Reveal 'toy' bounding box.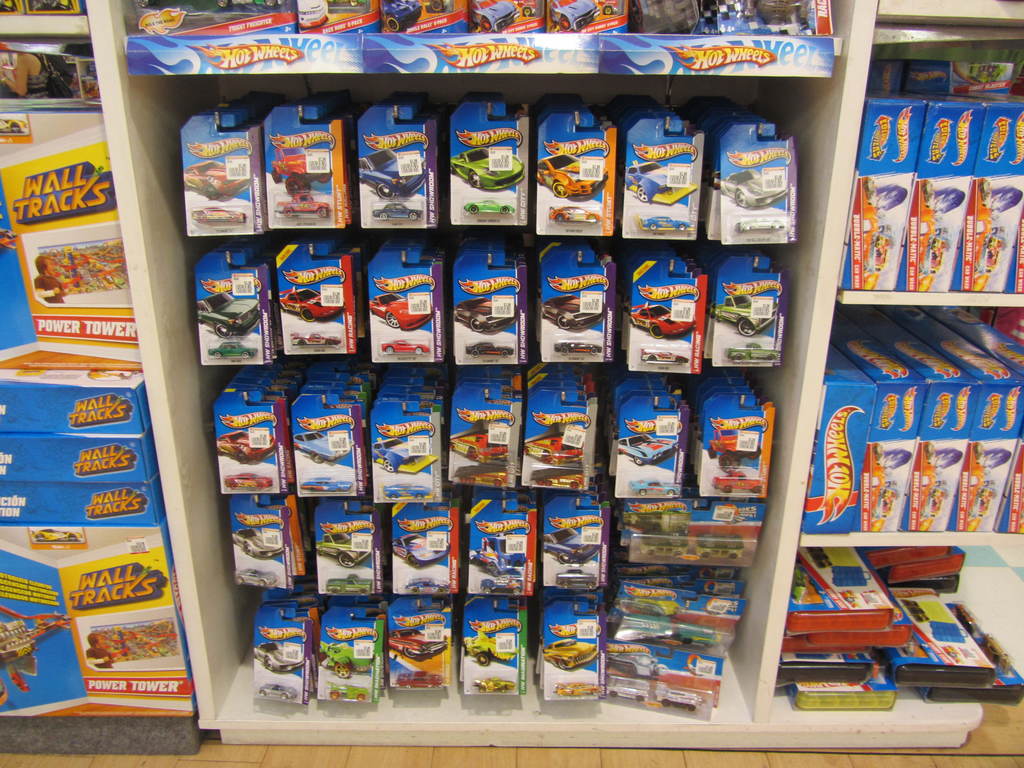
Revealed: select_region(691, 533, 745, 558).
